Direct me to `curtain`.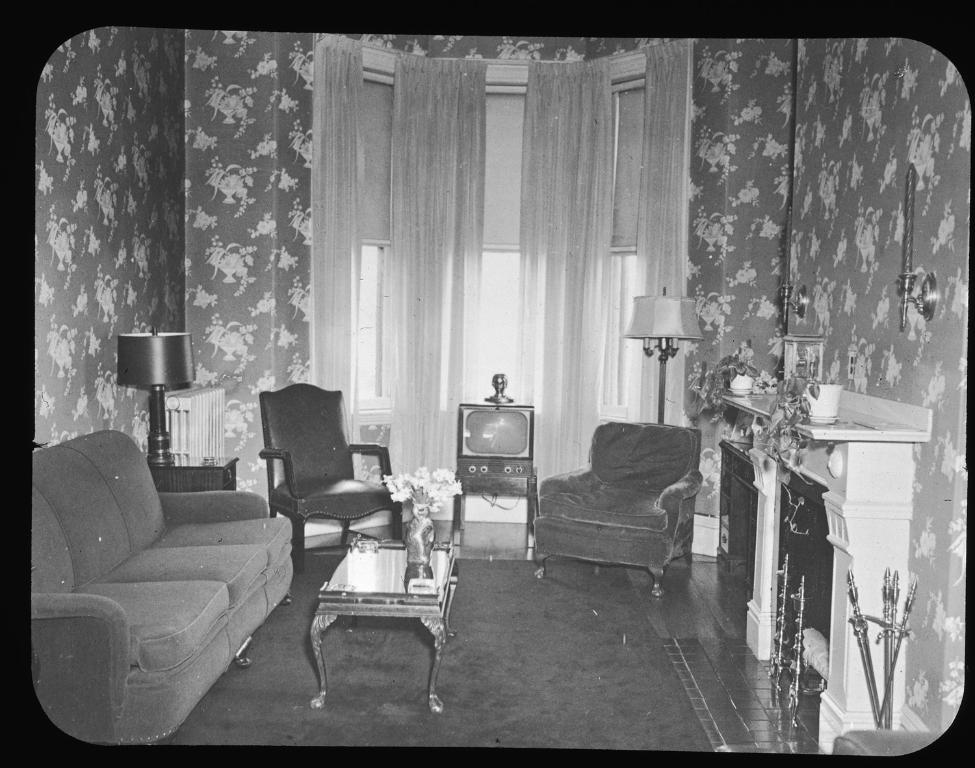
Direction: bbox(515, 53, 632, 506).
